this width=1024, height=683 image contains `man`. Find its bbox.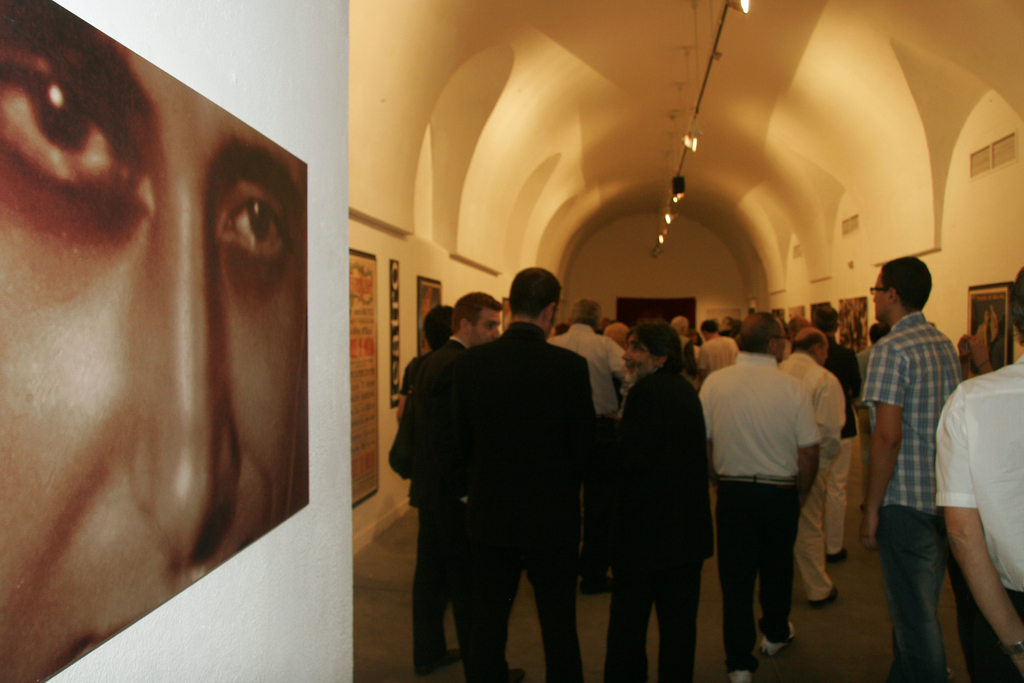
<region>696, 319, 740, 377</region>.
